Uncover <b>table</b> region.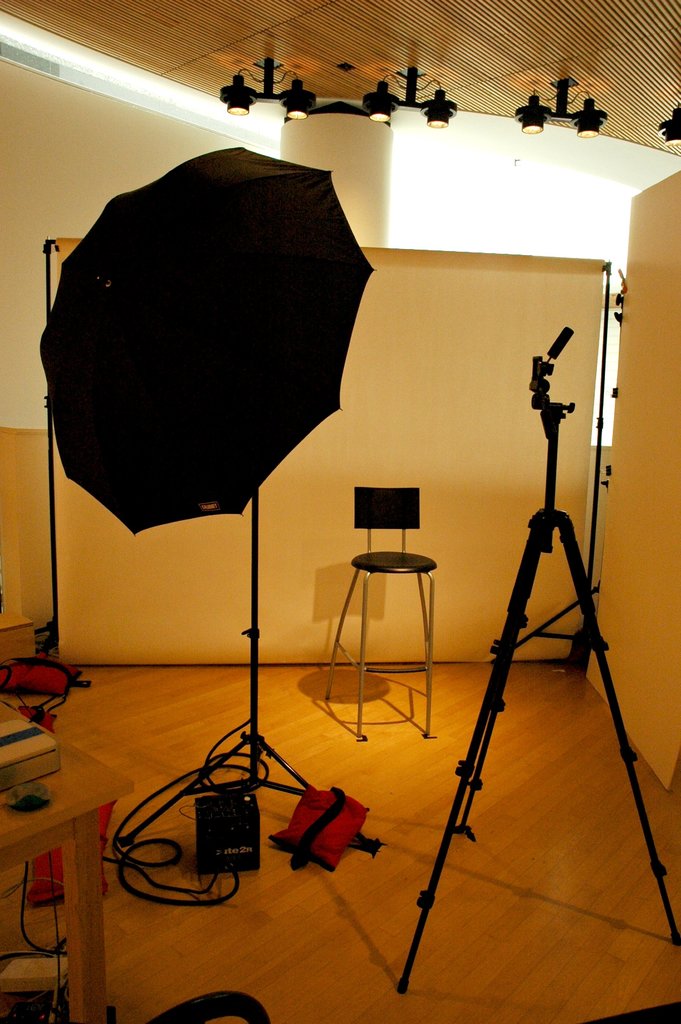
Uncovered: box(0, 718, 119, 1006).
